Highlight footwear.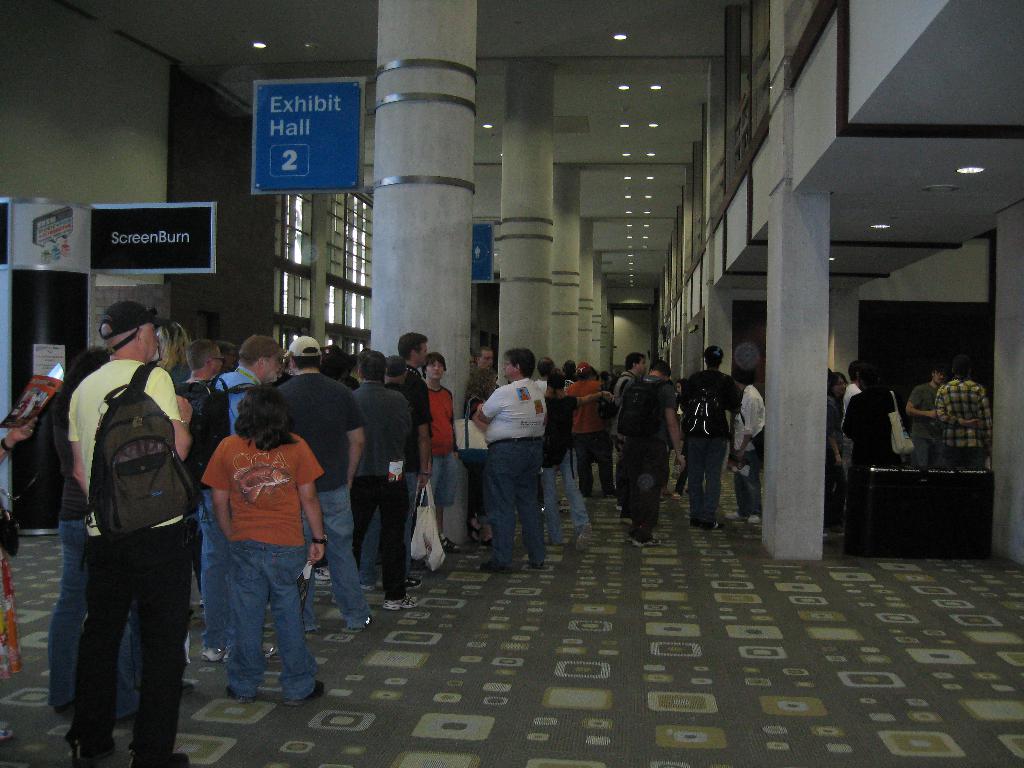
Highlighted region: locate(181, 674, 195, 694).
